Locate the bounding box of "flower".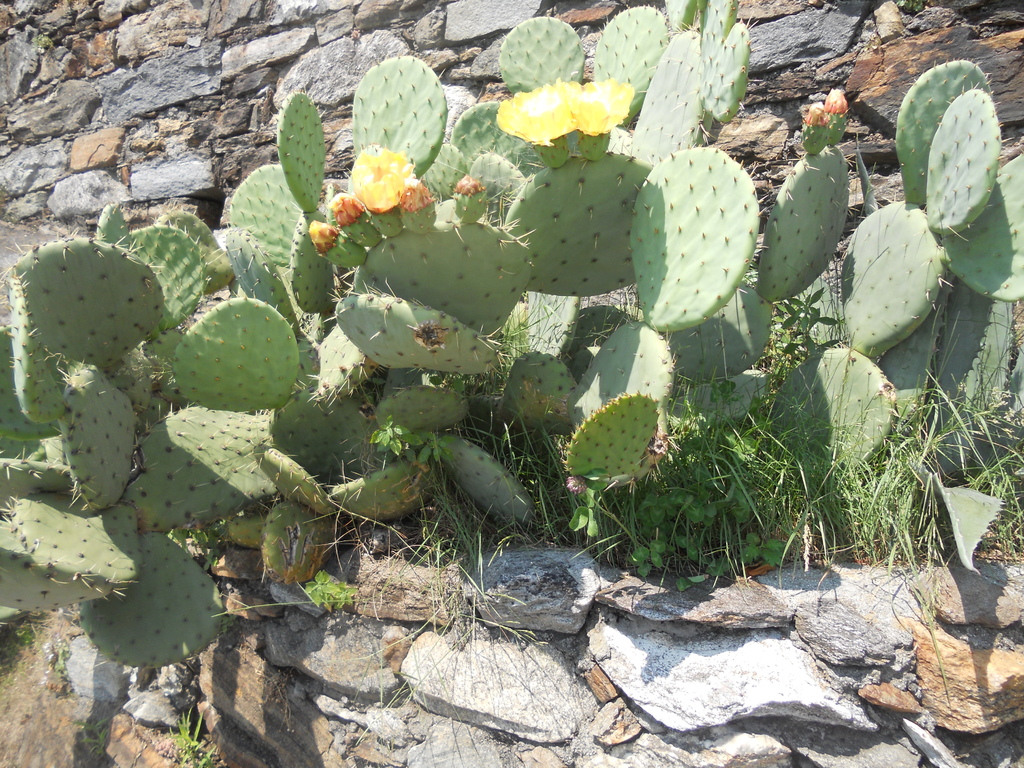
Bounding box: detection(330, 123, 431, 213).
